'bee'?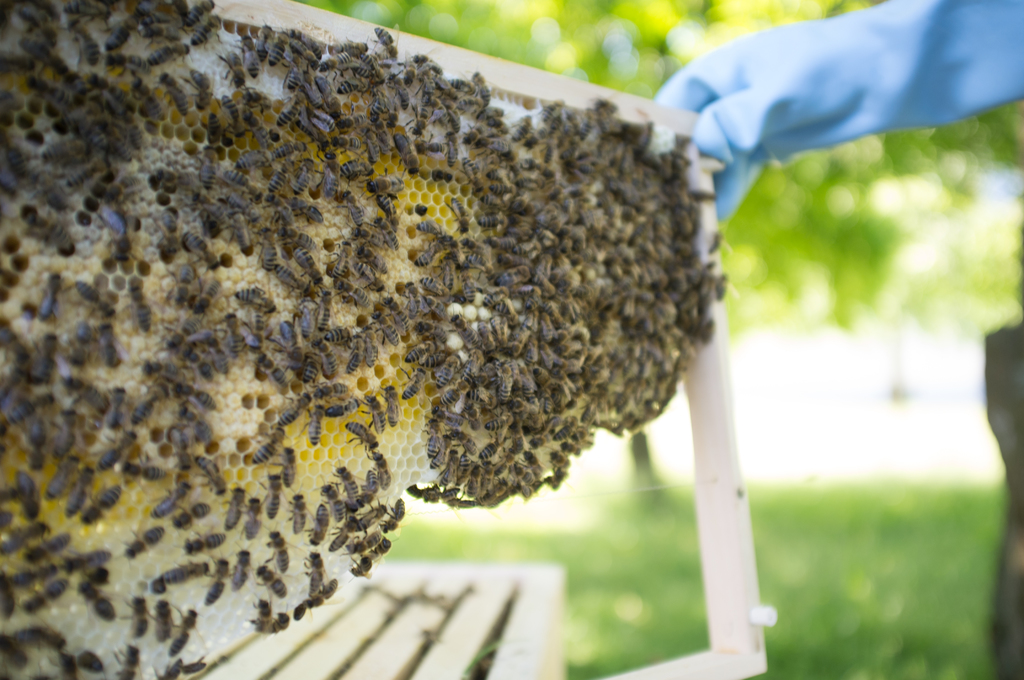
248/595/273/637
